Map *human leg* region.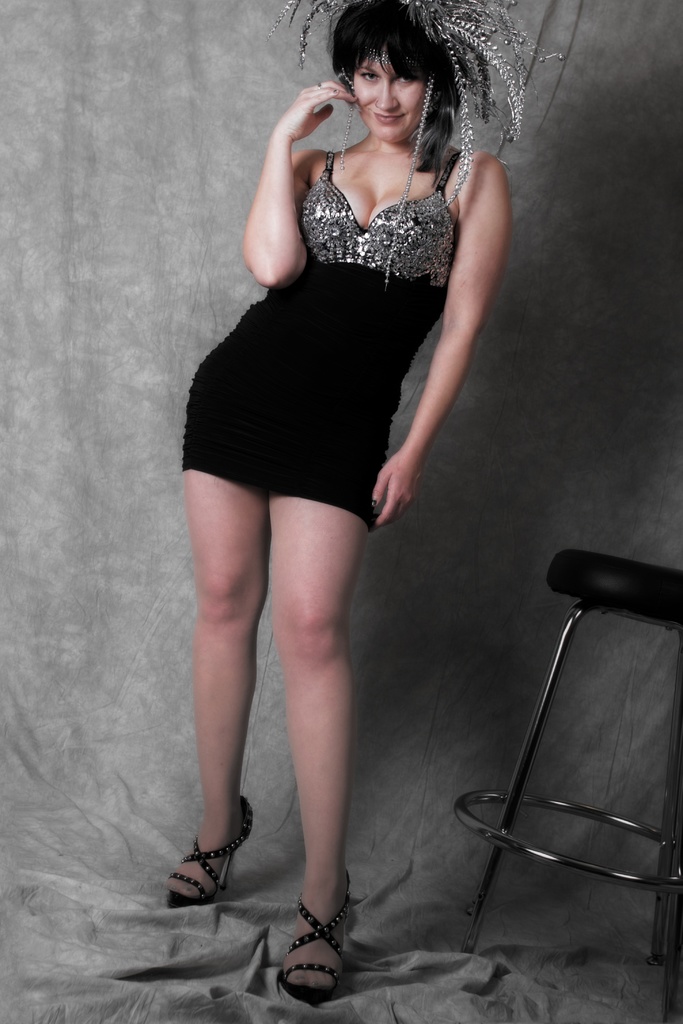
Mapped to [345,57,419,154].
